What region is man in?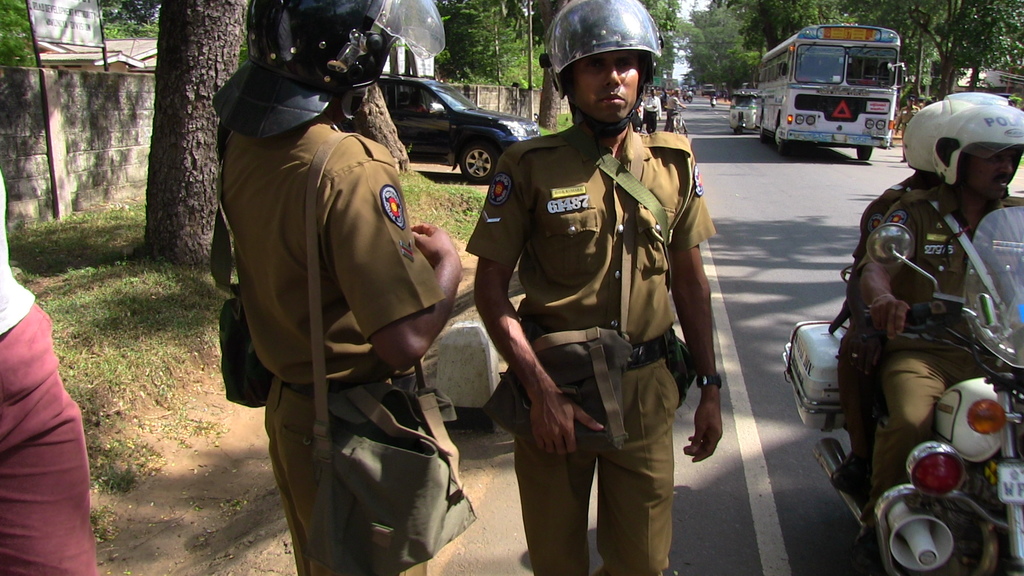
[664, 86, 687, 131].
